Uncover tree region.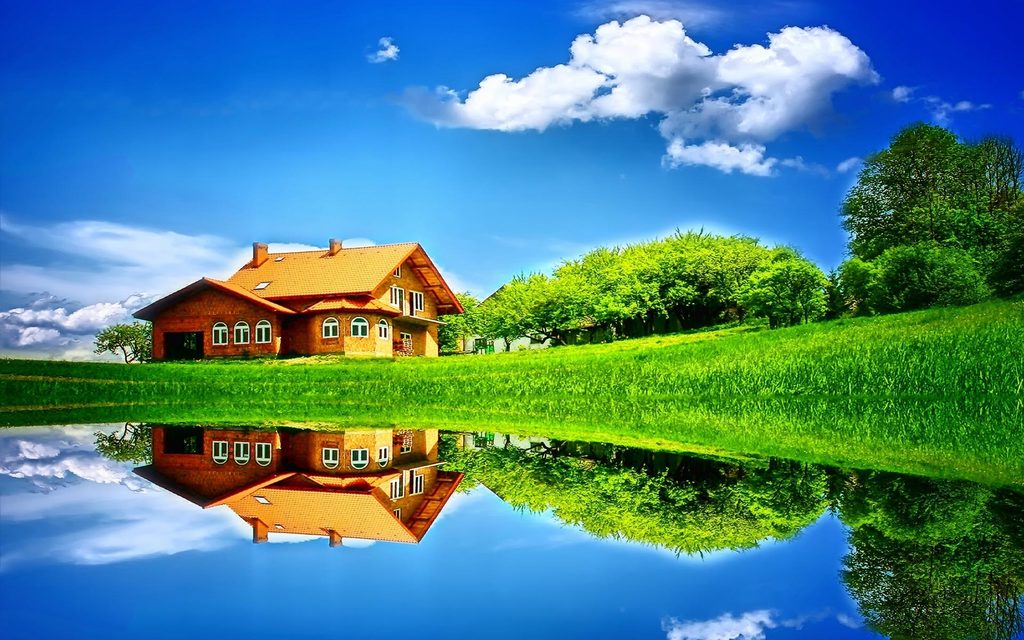
Uncovered: region(84, 322, 152, 373).
